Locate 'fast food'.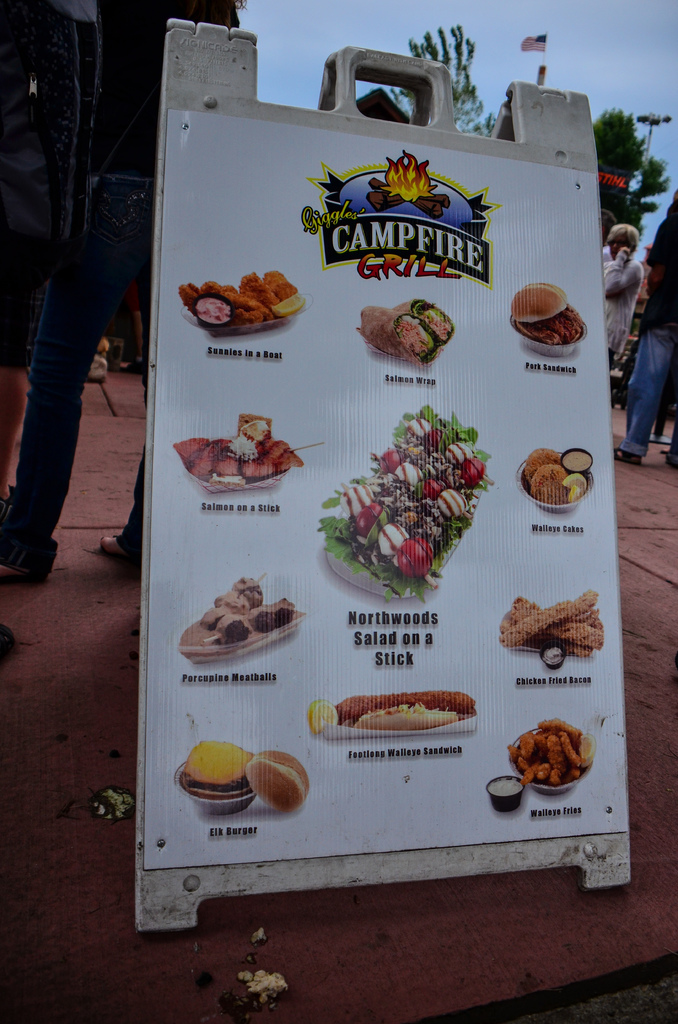
Bounding box: bbox(168, 577, 310, 661).
